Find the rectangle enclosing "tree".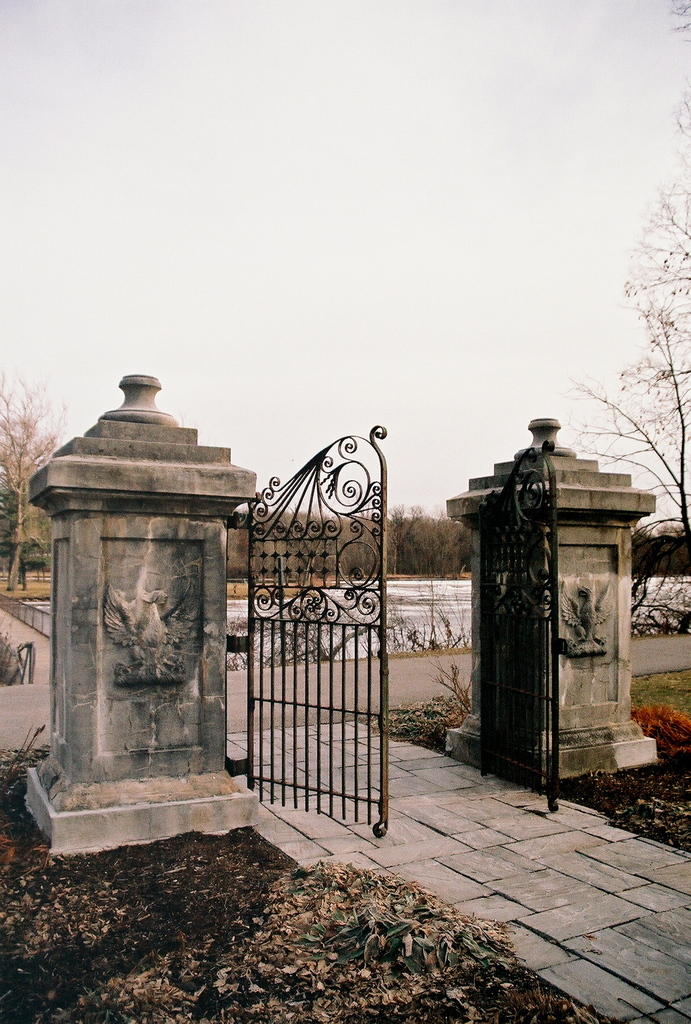
box(0, 370, 67, 592).
